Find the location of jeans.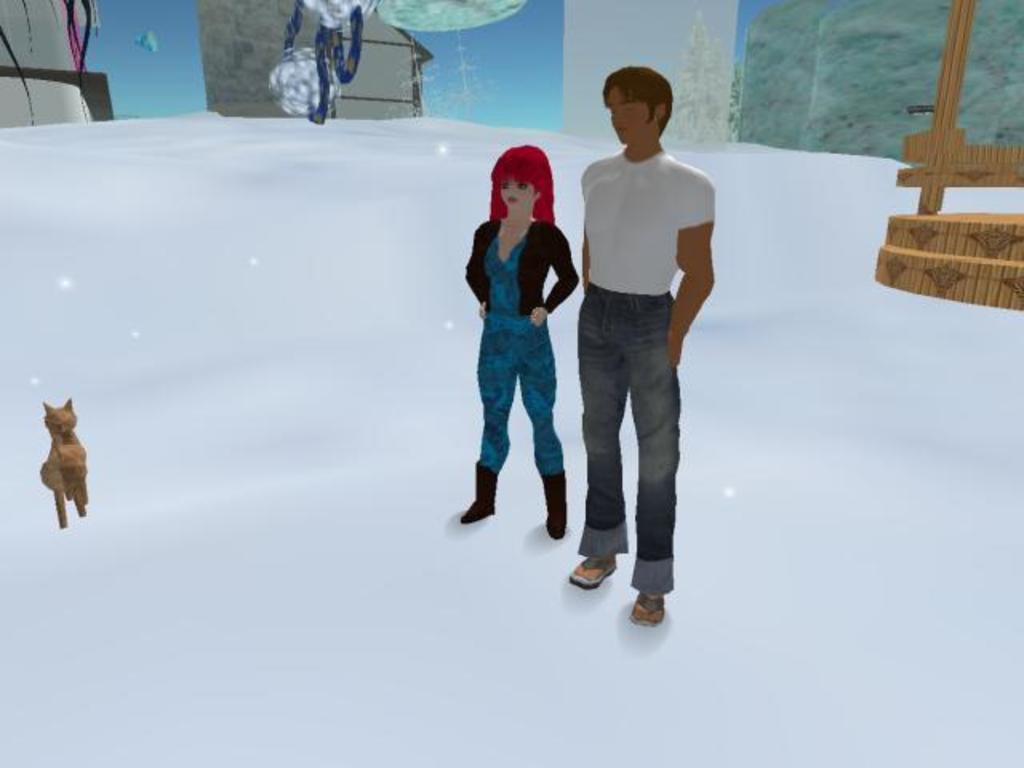
Location: bbox=[573, 302, 694, 619].
